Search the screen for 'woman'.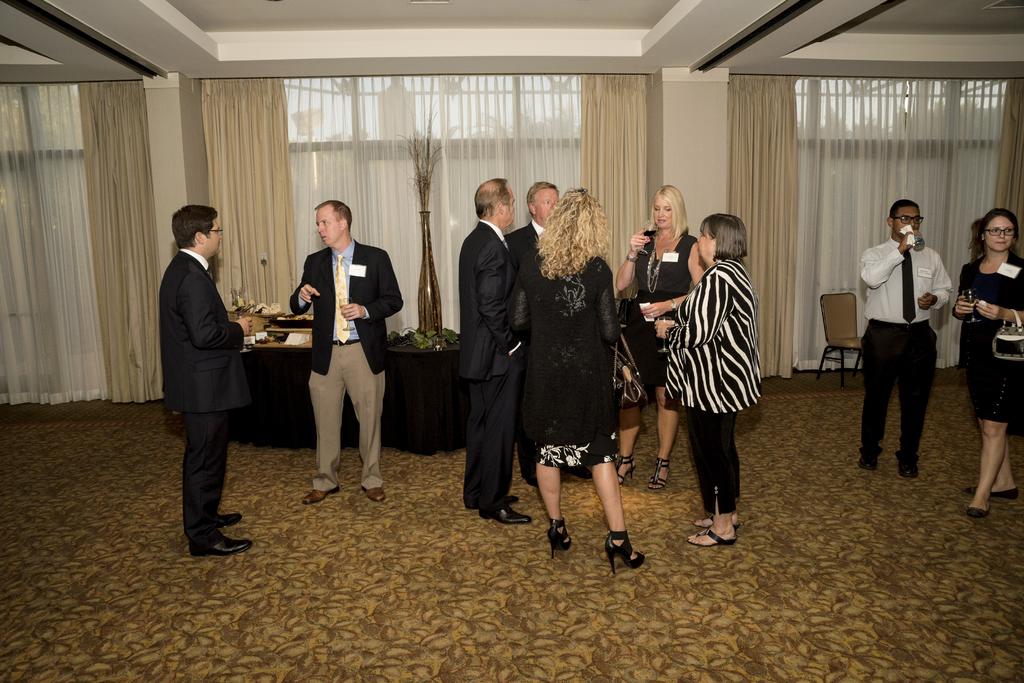
Found at select_region(616, 184, 708, 489).
